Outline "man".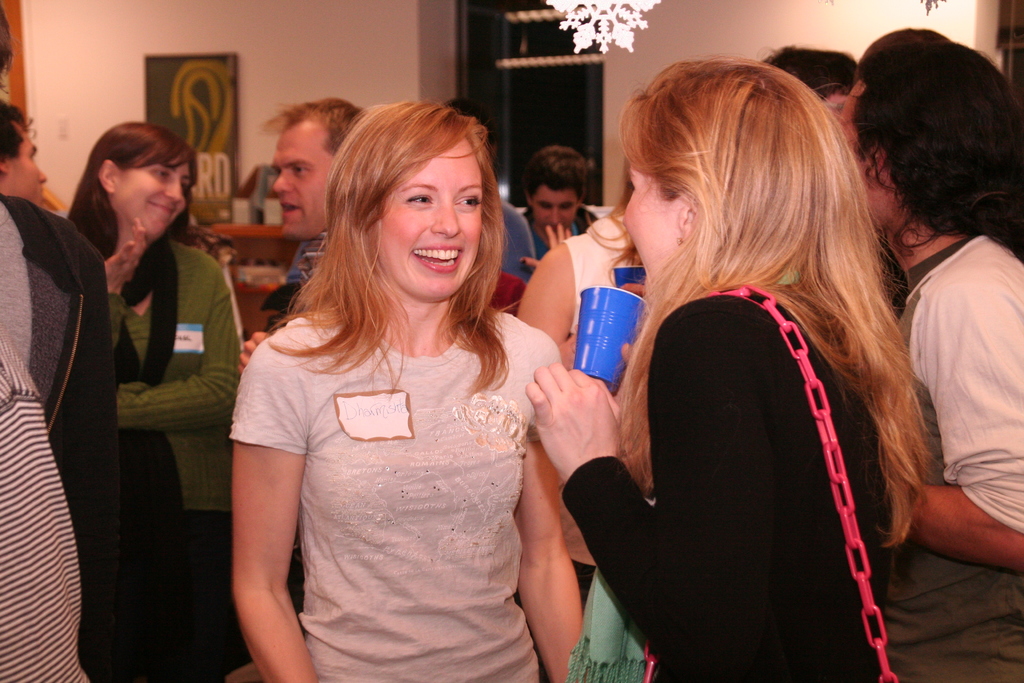
Outline: 438 97 534 286.
